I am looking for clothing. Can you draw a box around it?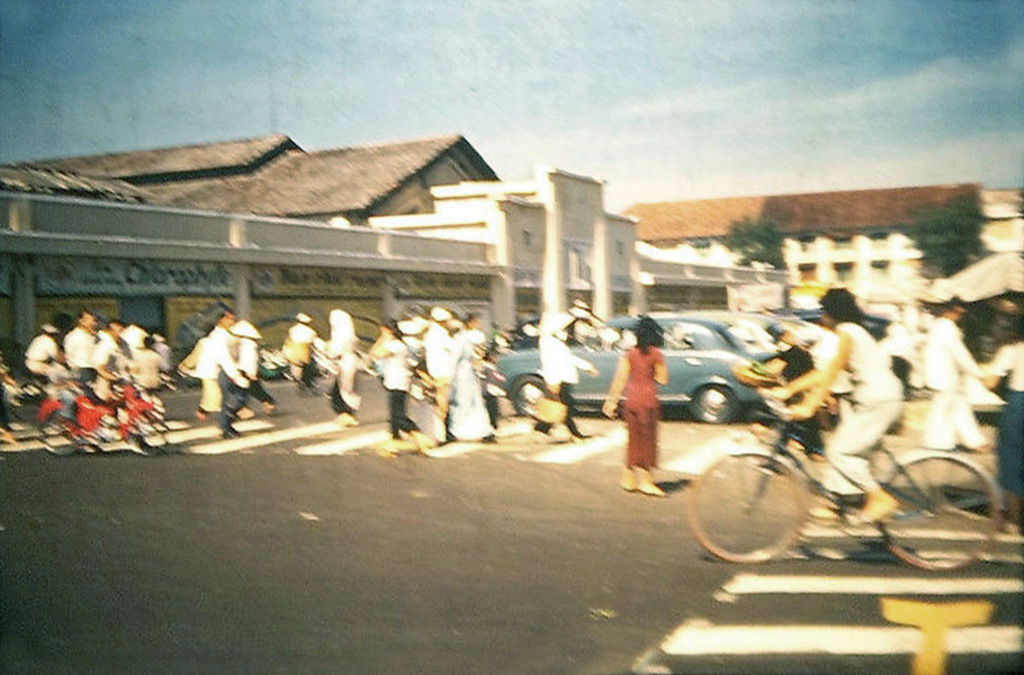
Sure, the bounding box is [618, 339, 659, 465].
